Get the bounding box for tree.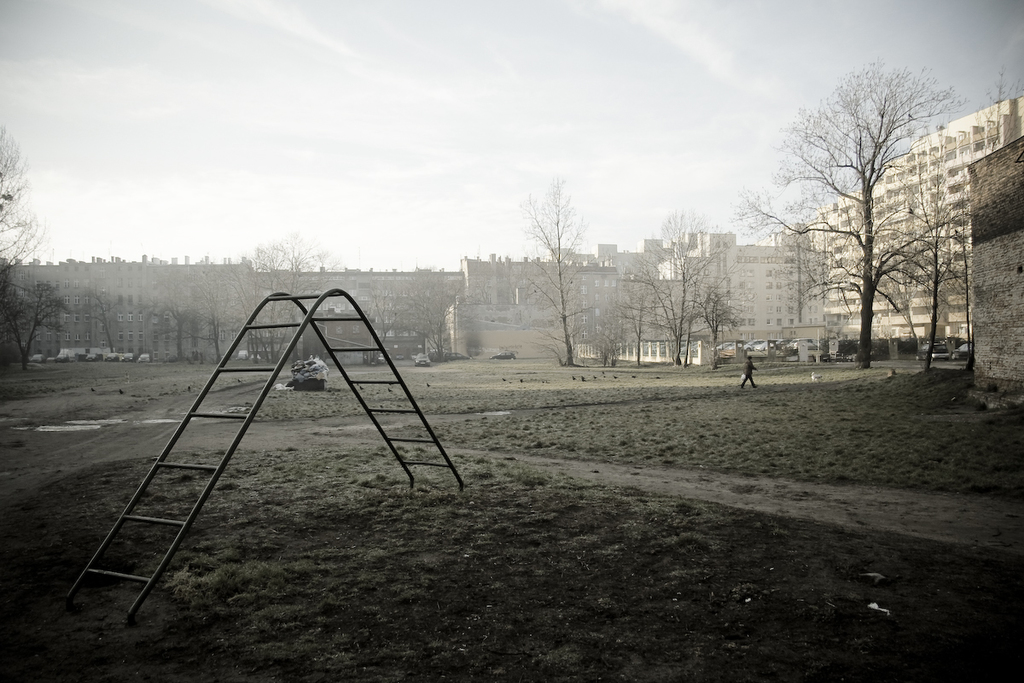
<bbox>740, 59, 978, 360</bbox>.
